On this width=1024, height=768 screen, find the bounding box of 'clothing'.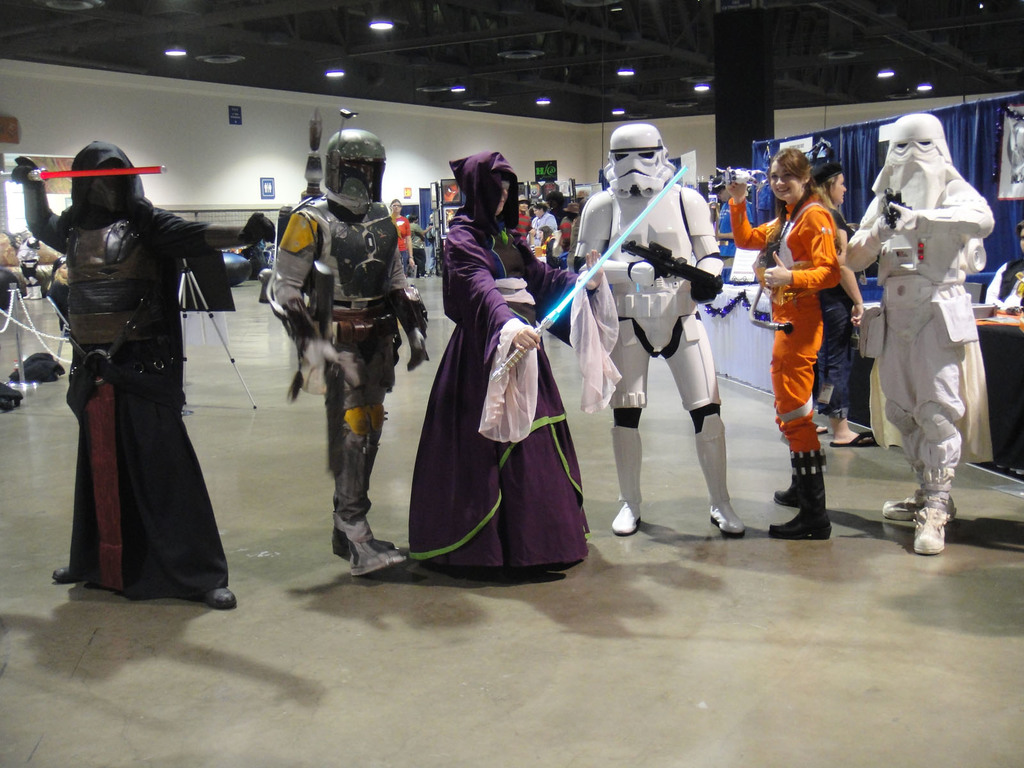
Bounding box: <bbox>985, 254, 1023, 310</bbox>.
